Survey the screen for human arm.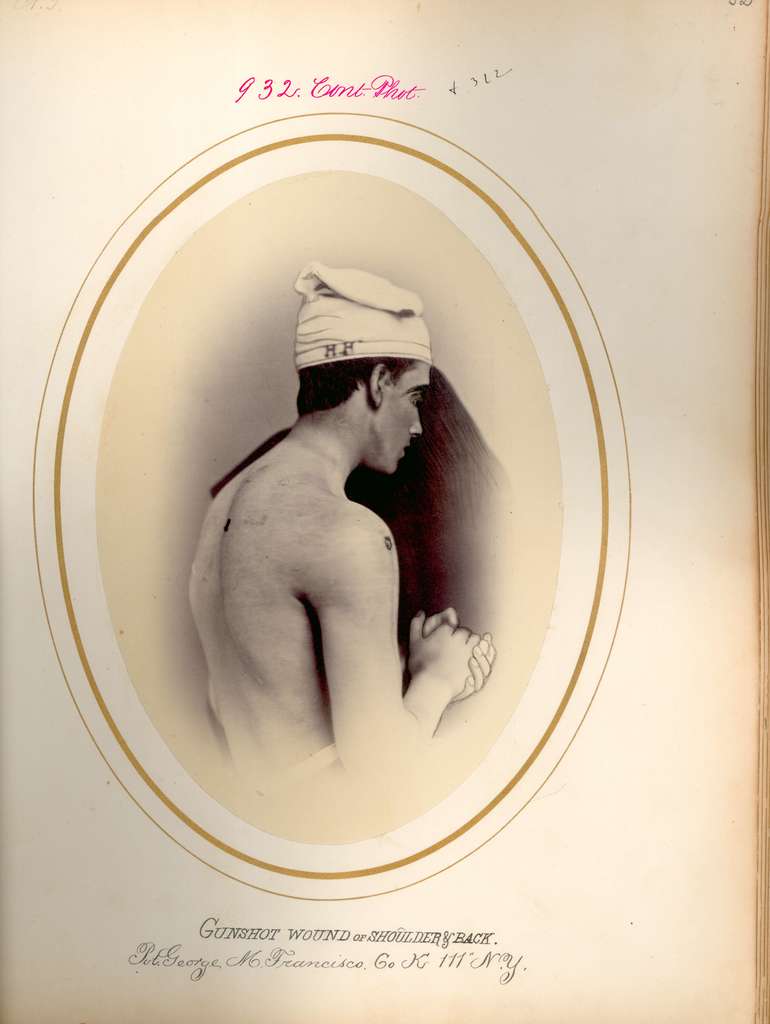
Survey found: detection(380, 593, 502, 722).
